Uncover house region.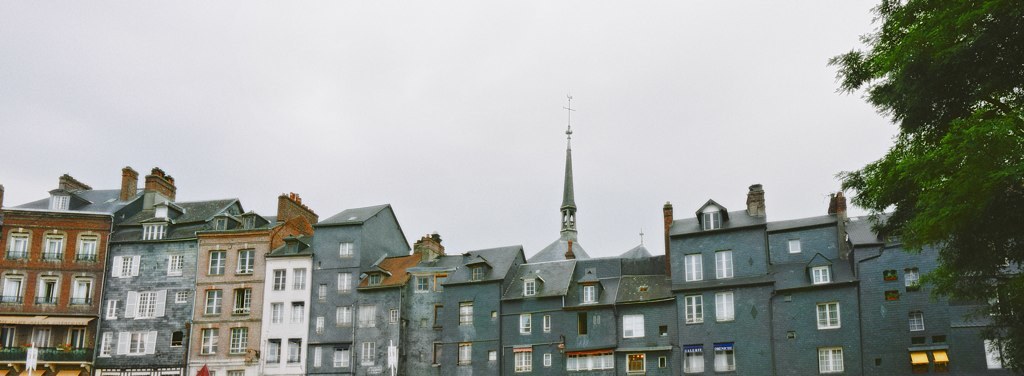
Uncovered: (0, 161, 146, 375).
